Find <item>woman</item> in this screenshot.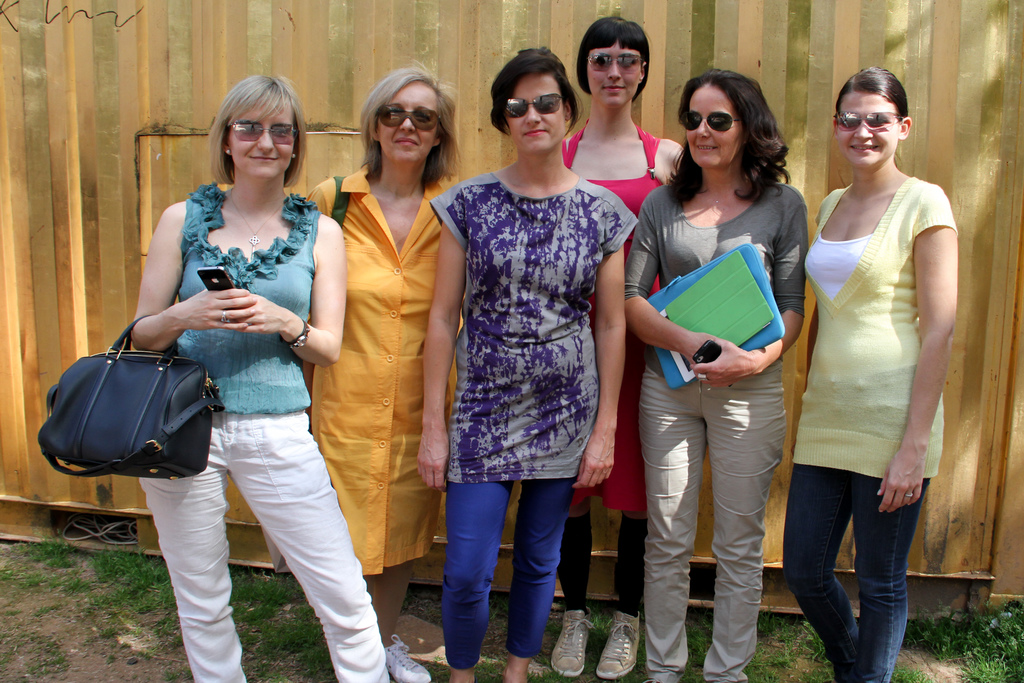
The bounding box for <item>woman</item> is bbox=[421, 44, 642, 682].
